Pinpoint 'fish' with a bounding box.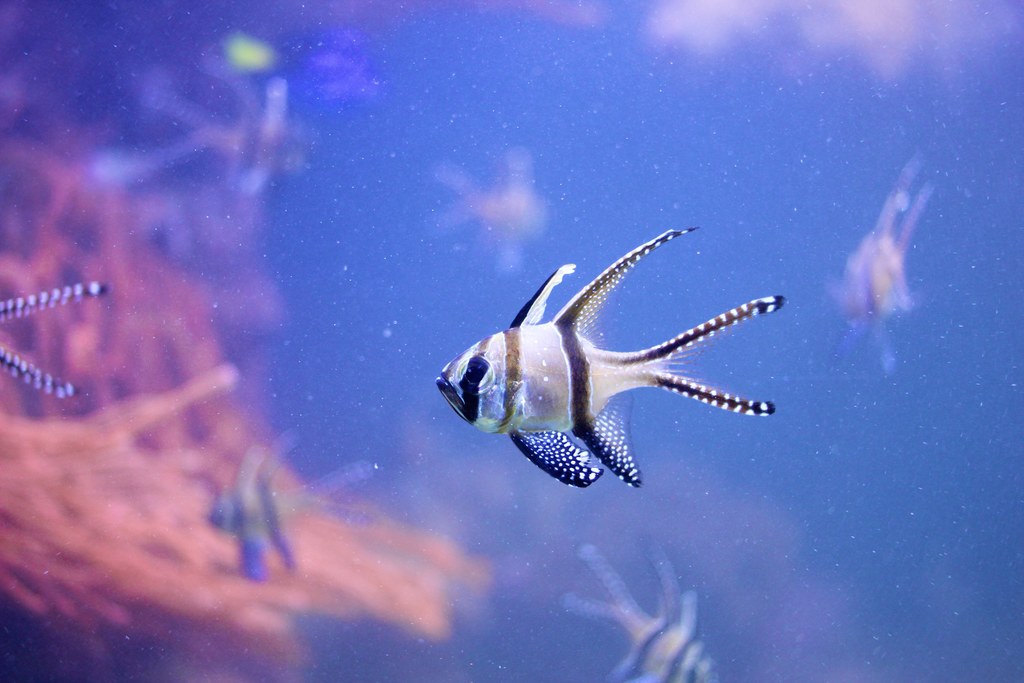
(441,227,780,495).
